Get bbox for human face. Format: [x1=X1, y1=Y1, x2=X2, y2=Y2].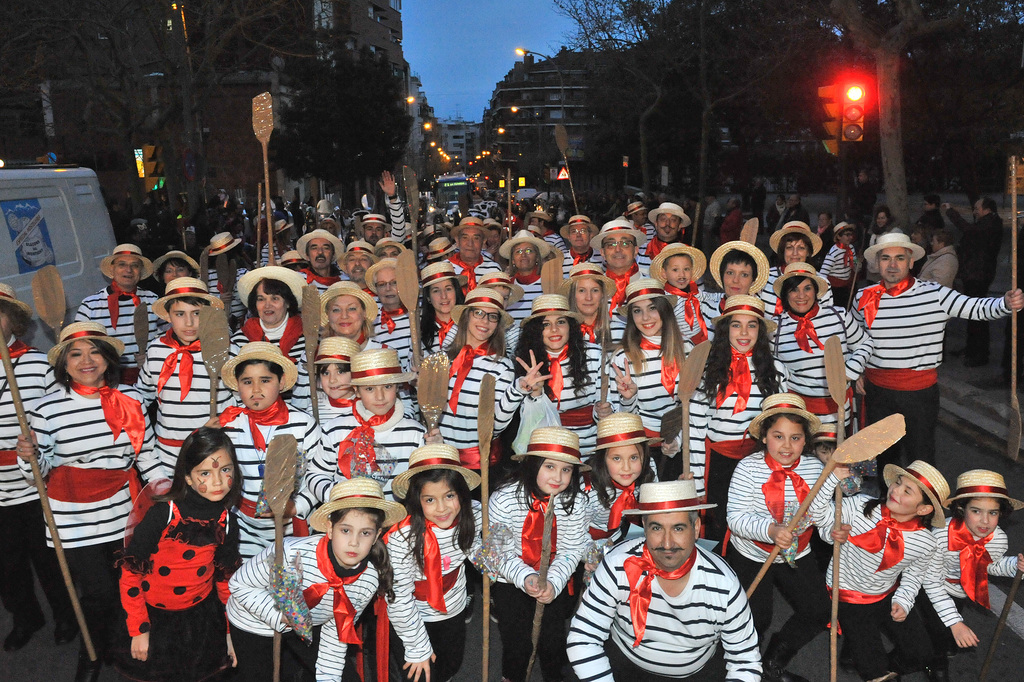
[x1=307, y1=239, x2=323, y2=263].
